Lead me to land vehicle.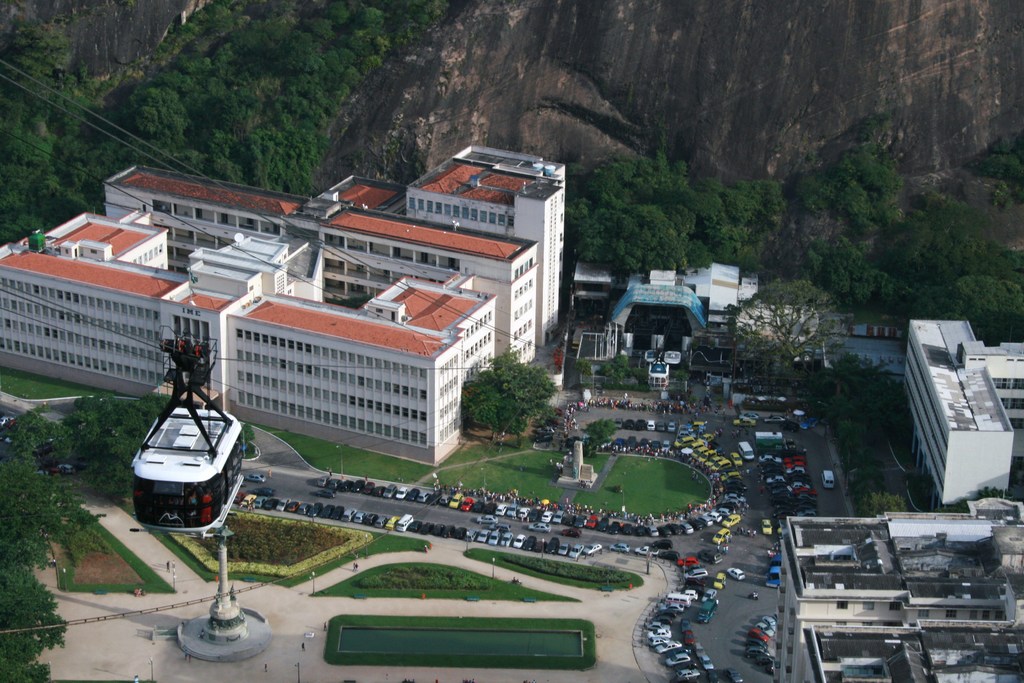
Lead to bbox(656, 524, 675, 541).
